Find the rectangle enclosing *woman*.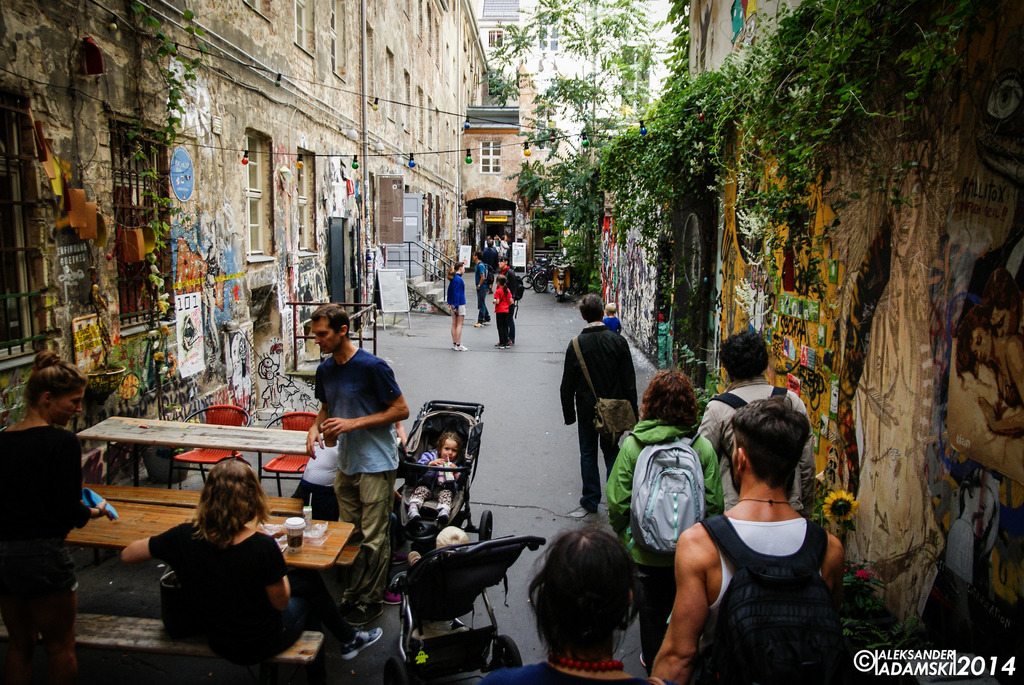
0, 352, 104, 678.
